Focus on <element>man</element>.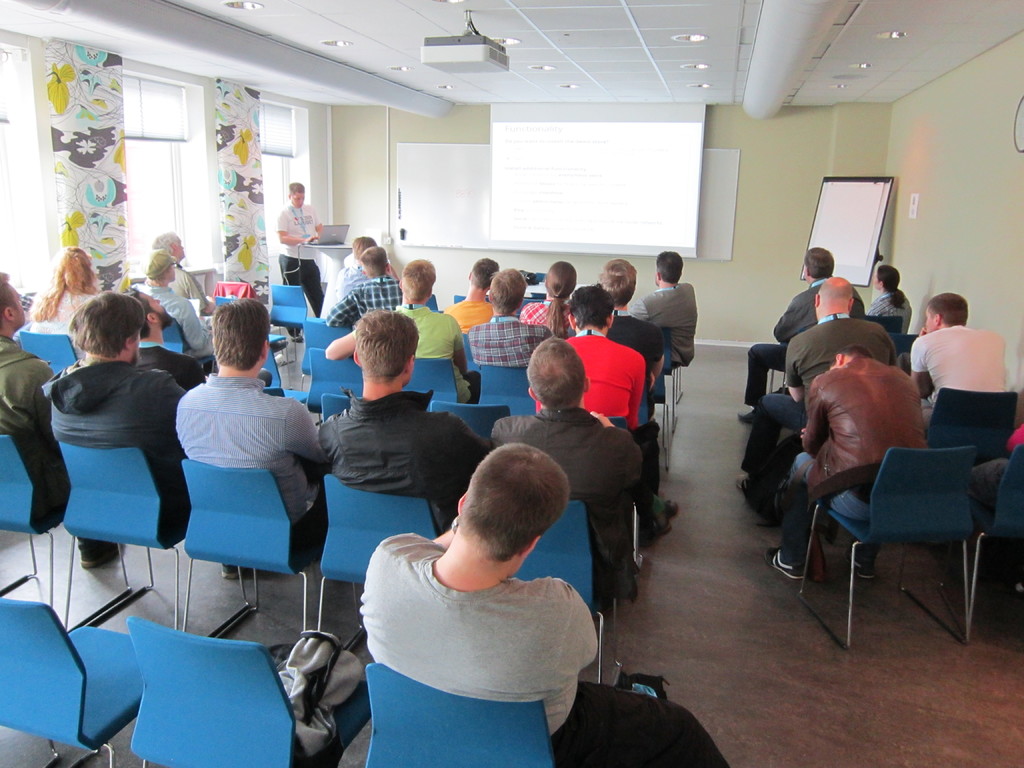
Focused at <box>148,233,220,310</box>.
